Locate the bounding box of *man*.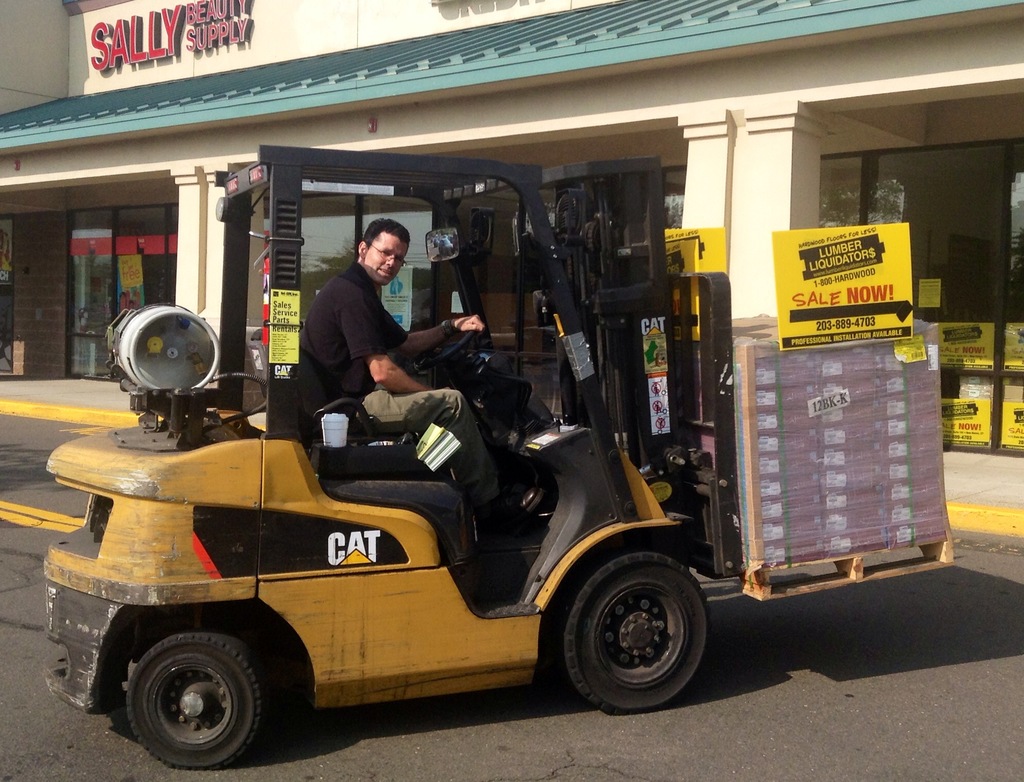
Bounding box: crop(290, 220, 422, 413).
